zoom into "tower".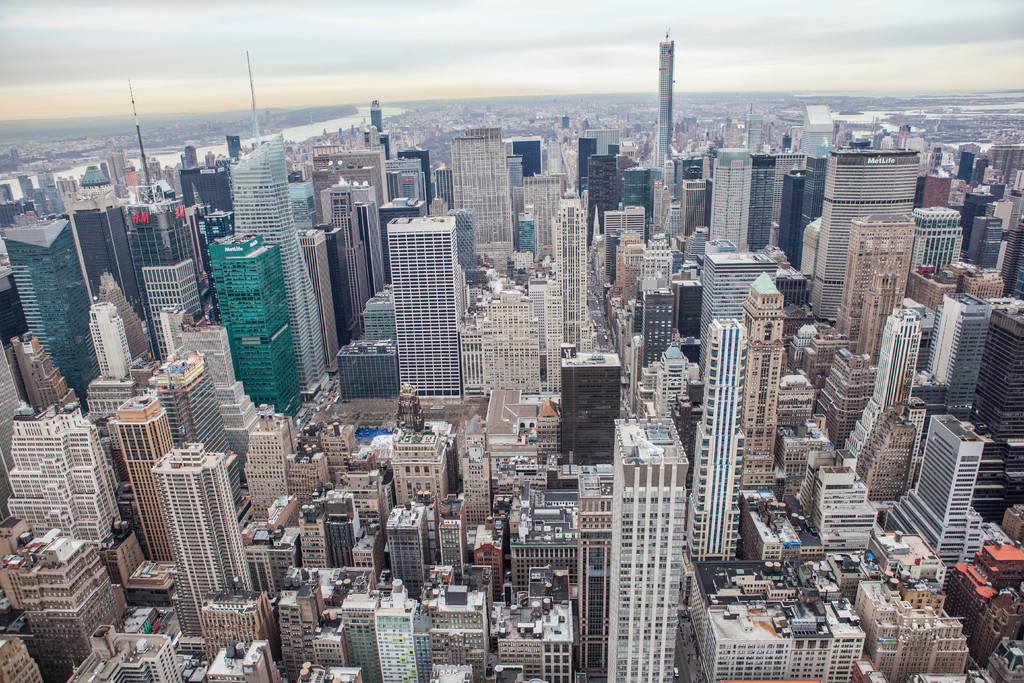
Zoom target: box(456, 125, 516, 251).
